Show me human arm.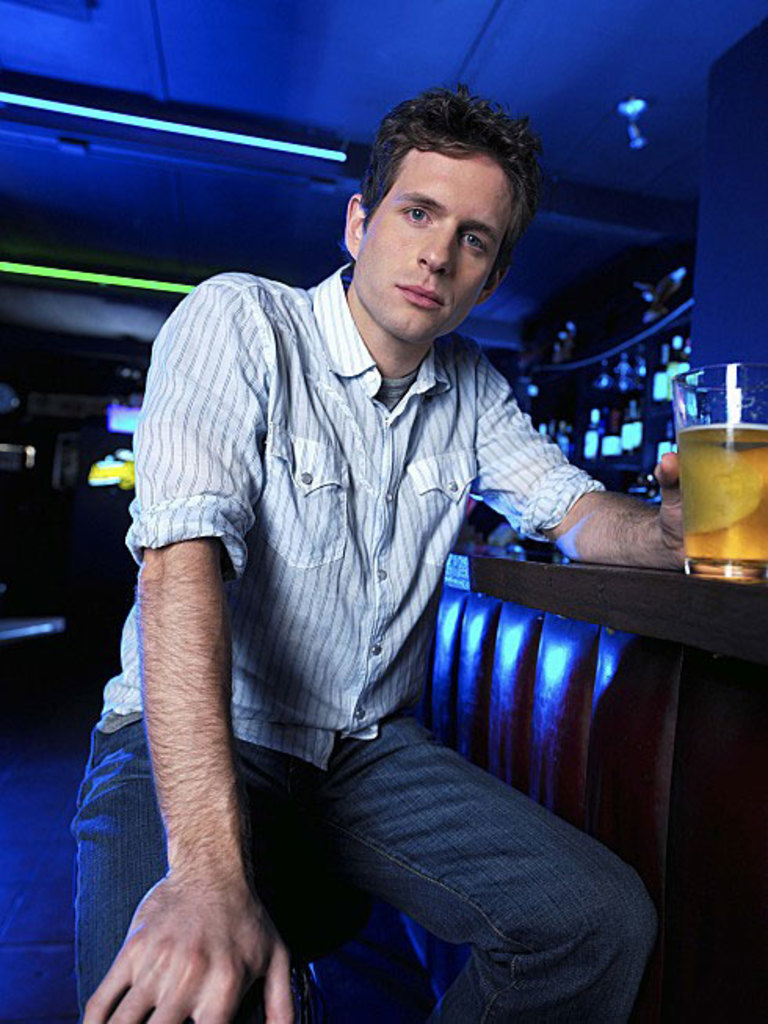
human arm is here: BBox(85, 282, 288, 1022).
